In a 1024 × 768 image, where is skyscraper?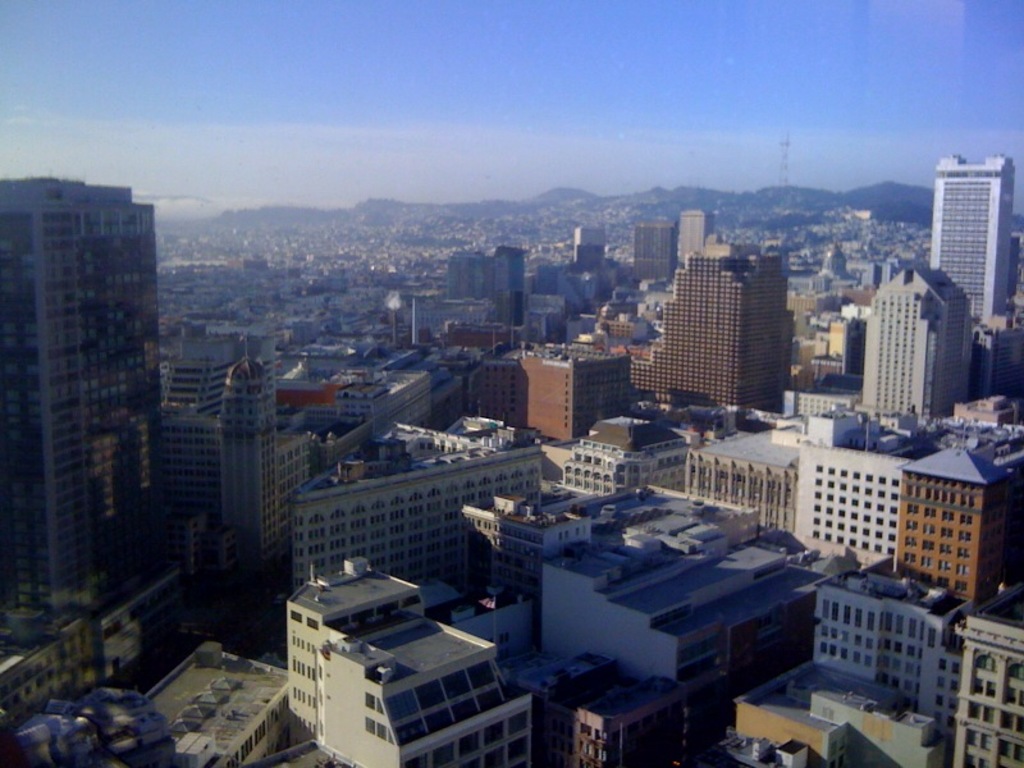
[left=151, top=334, right=278, bottom=422].
